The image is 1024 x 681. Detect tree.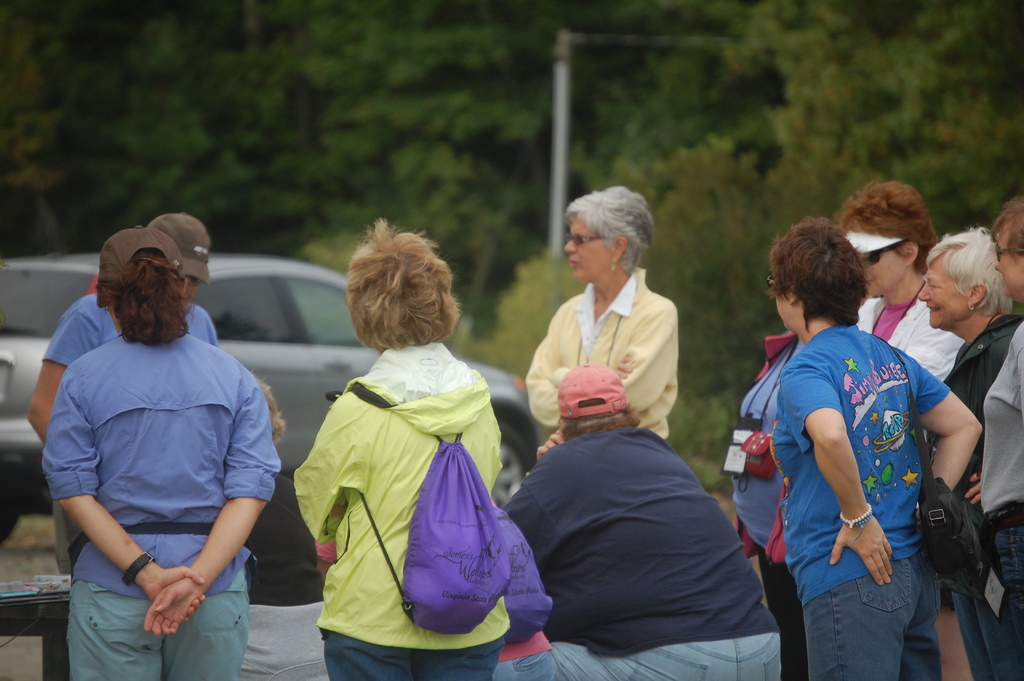
Detection: 0, 0, 300, 257.
